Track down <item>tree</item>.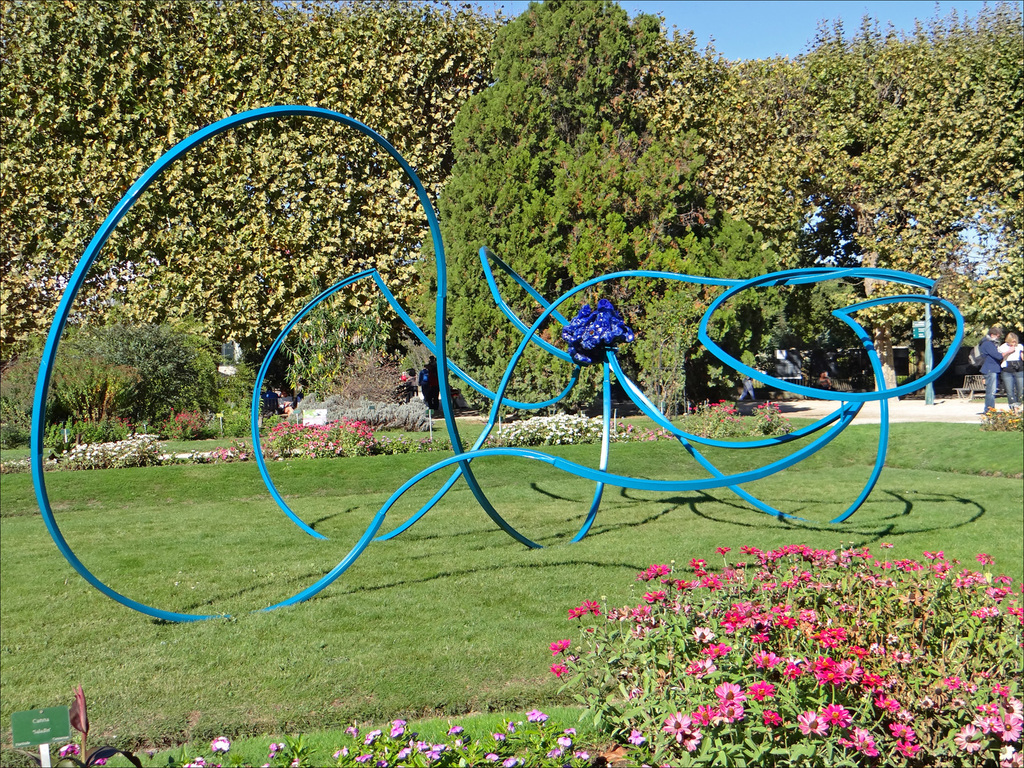
Tracked to (724, 0, 1023, 404).
